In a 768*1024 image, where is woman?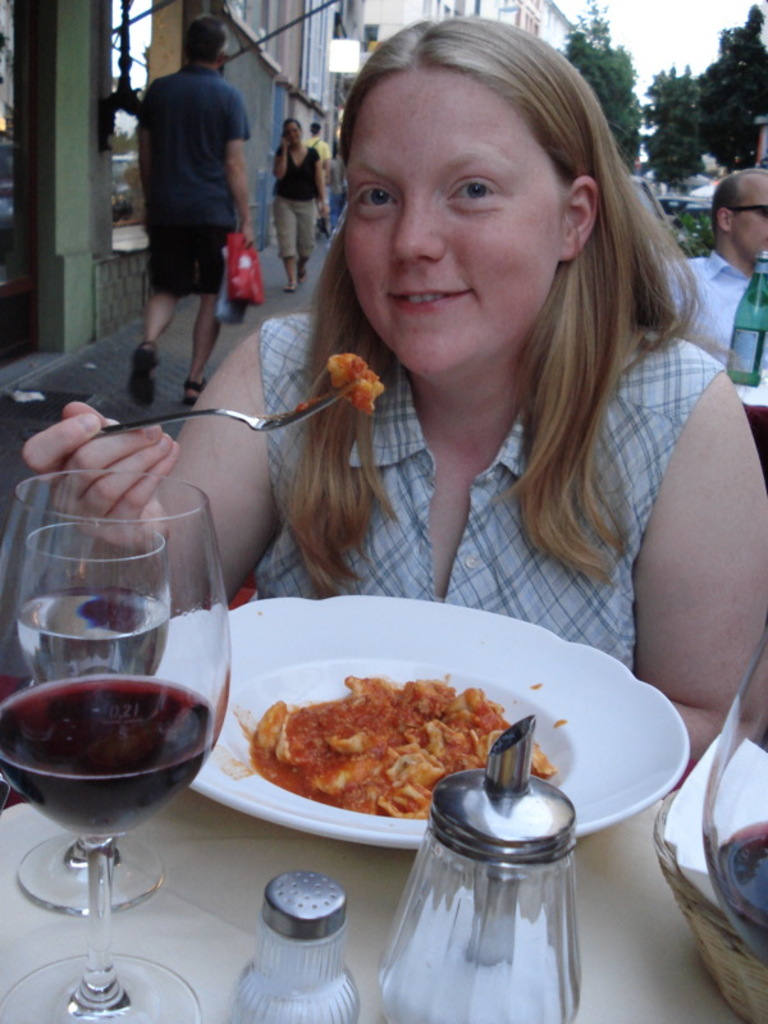
(13,19,767,790).
